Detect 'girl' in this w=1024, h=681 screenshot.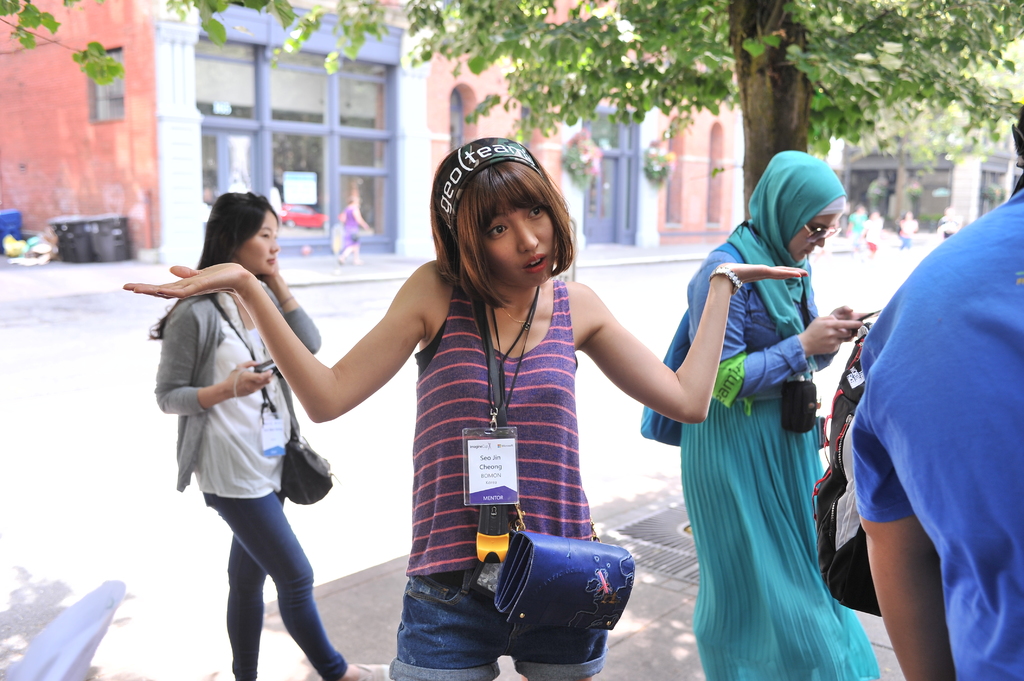
Detection: 118:134:804:680.
